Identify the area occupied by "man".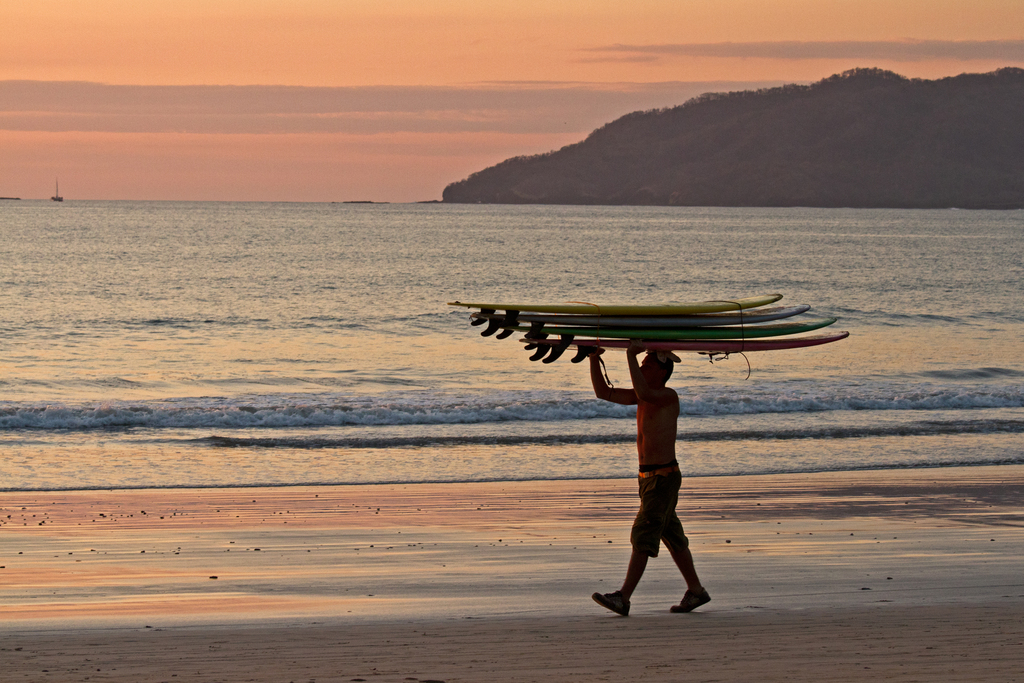
Area: detection(580, 338, 710, 618).
